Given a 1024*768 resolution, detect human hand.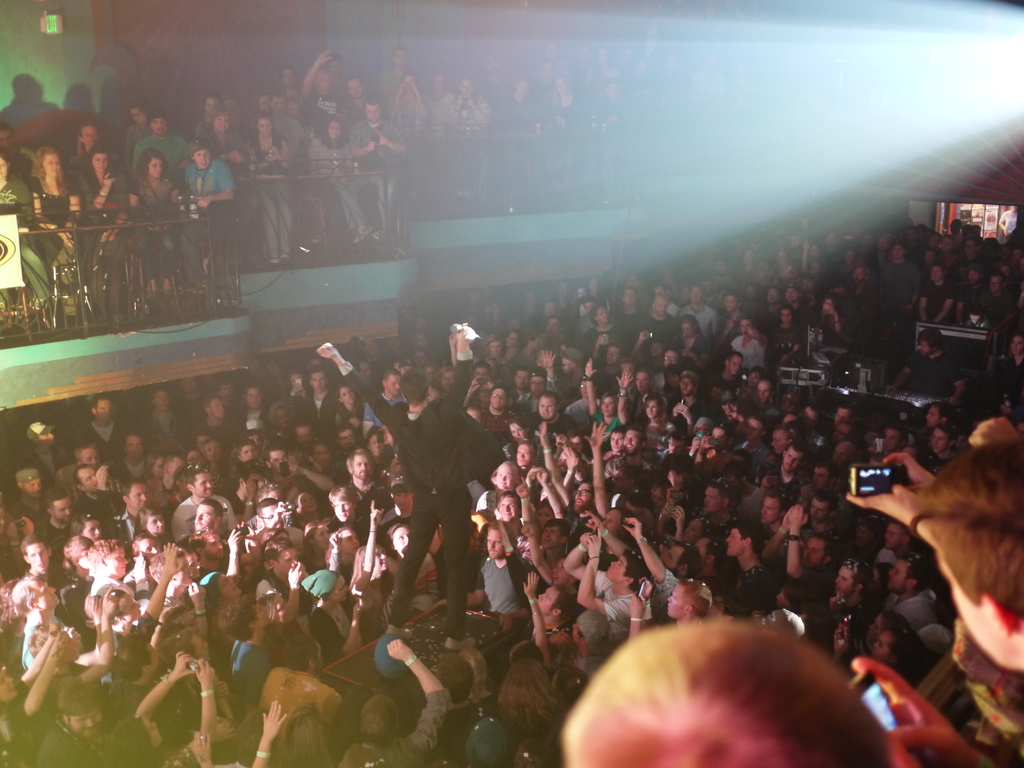
crop(216, 719, 237, 744).
